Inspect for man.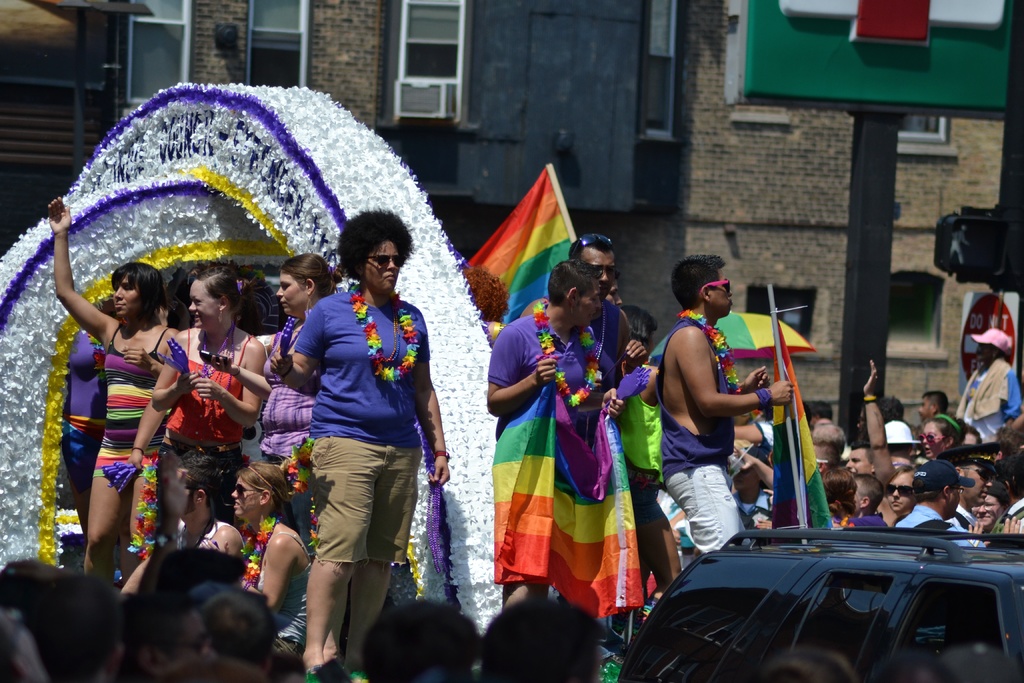
Inspection: 917/390/952/427.
